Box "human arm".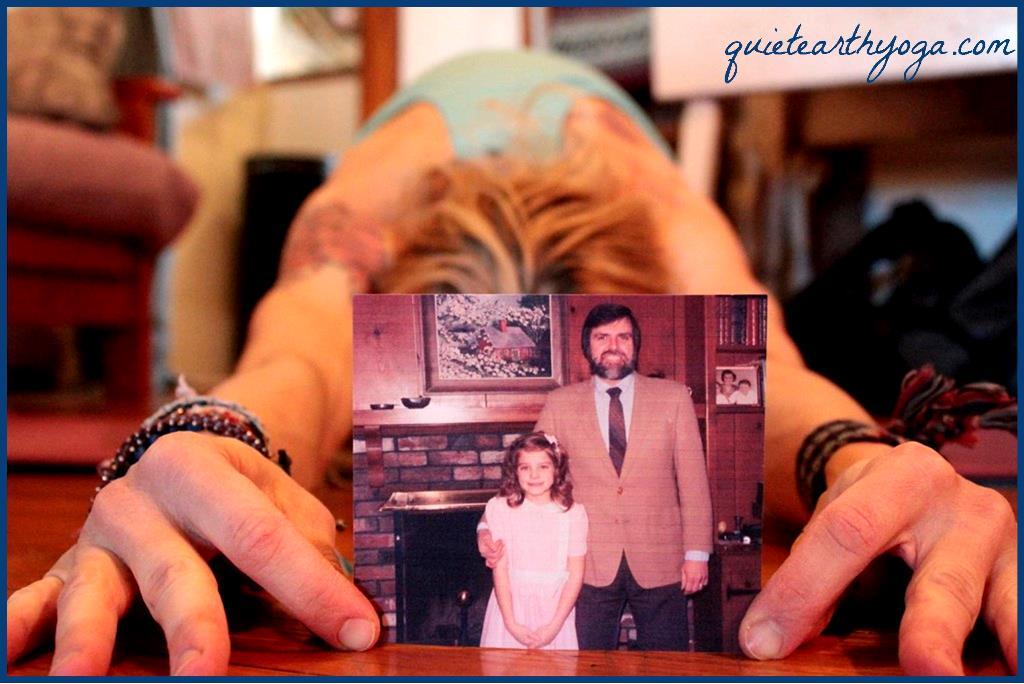
crop(670, 164, 1023, 676).
